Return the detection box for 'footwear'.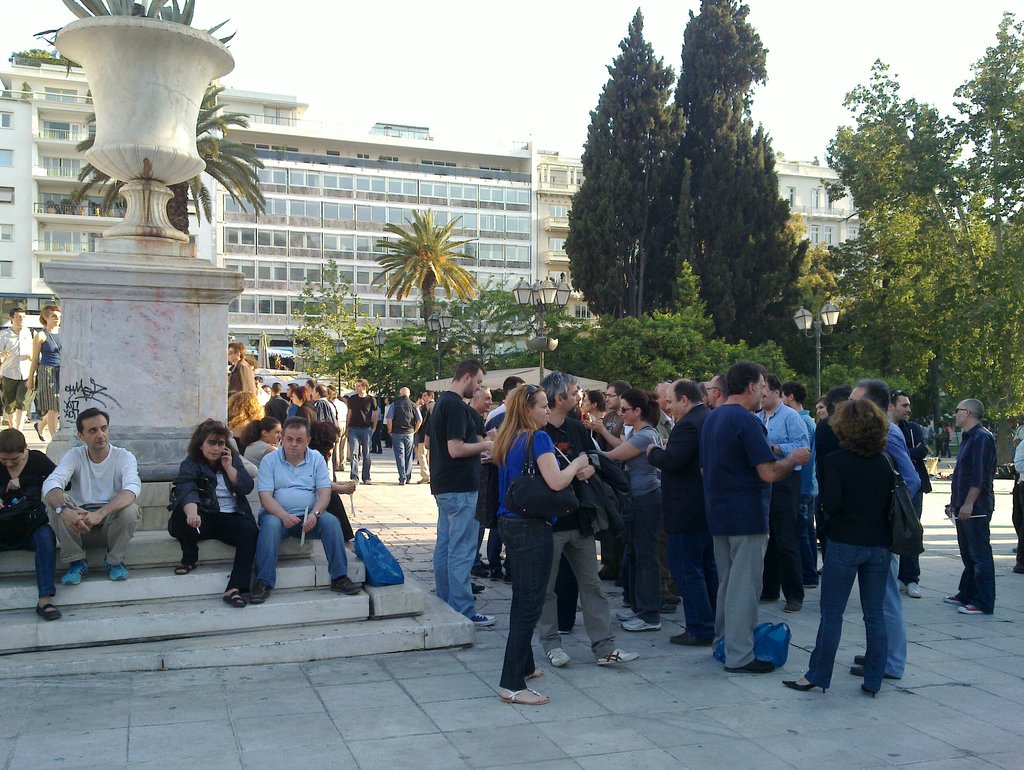
x1=727, y1=660, x2=775, y2=673.
